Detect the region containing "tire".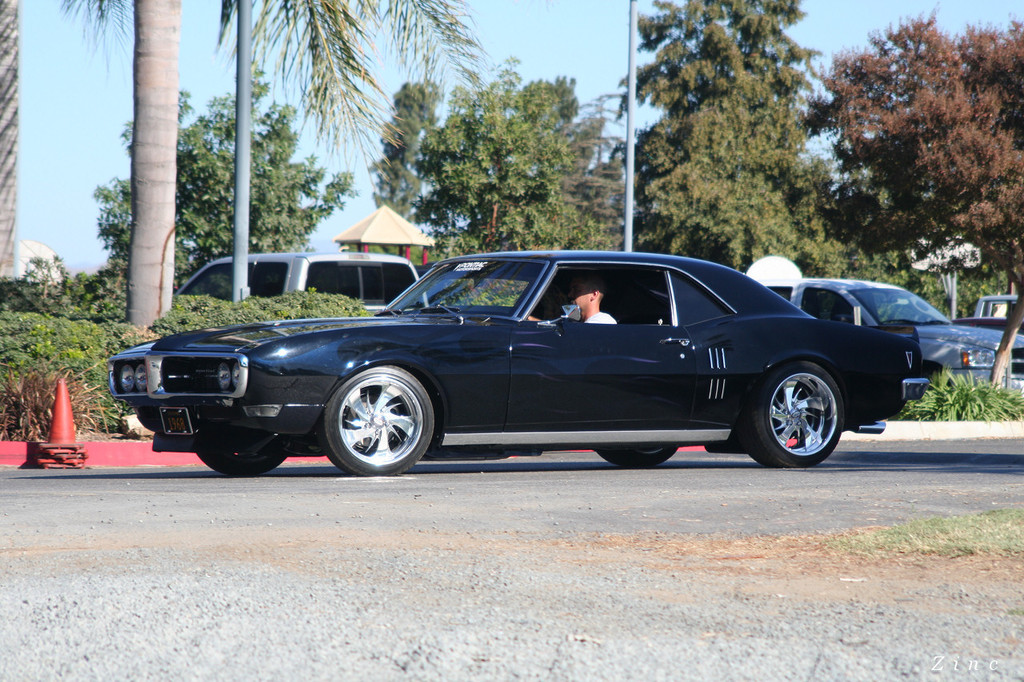
rect(597, 445, 681, 470).
